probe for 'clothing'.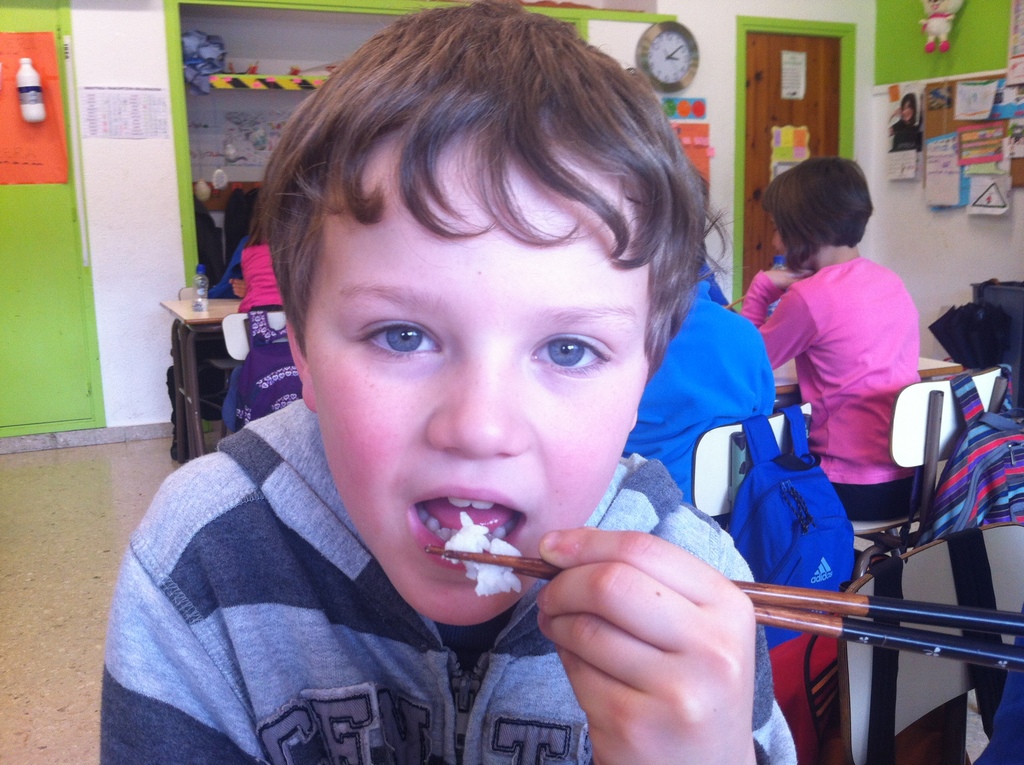
Probe result: detection(762, 212, 927, 522).
